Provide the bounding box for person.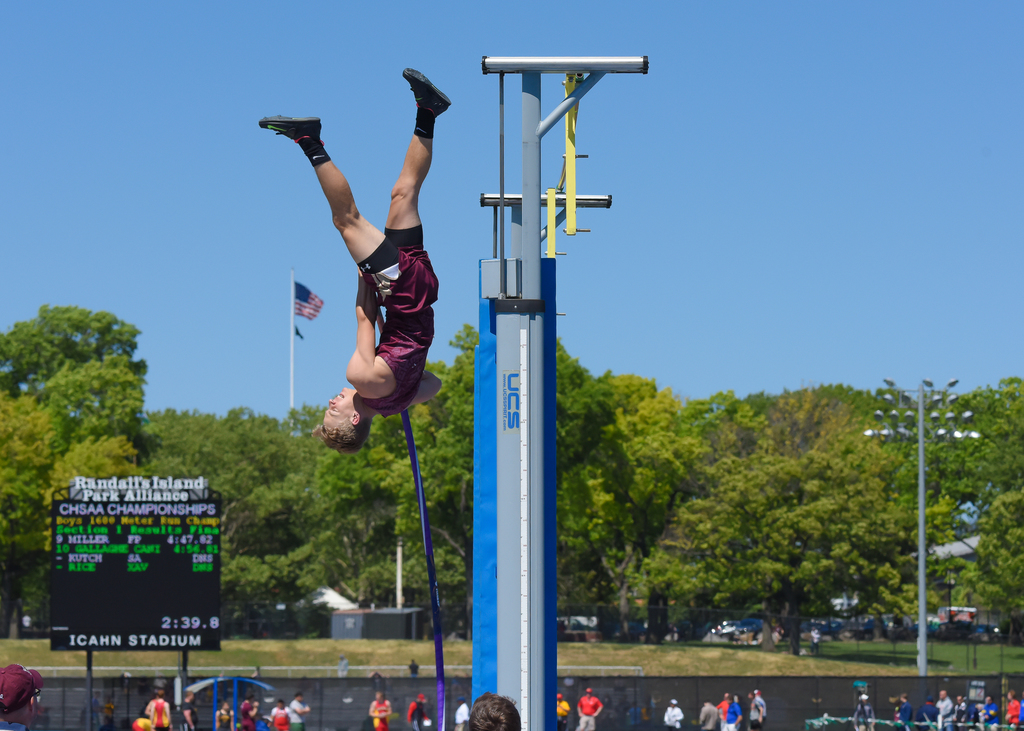
select_region(716, 691, 733, 728).
